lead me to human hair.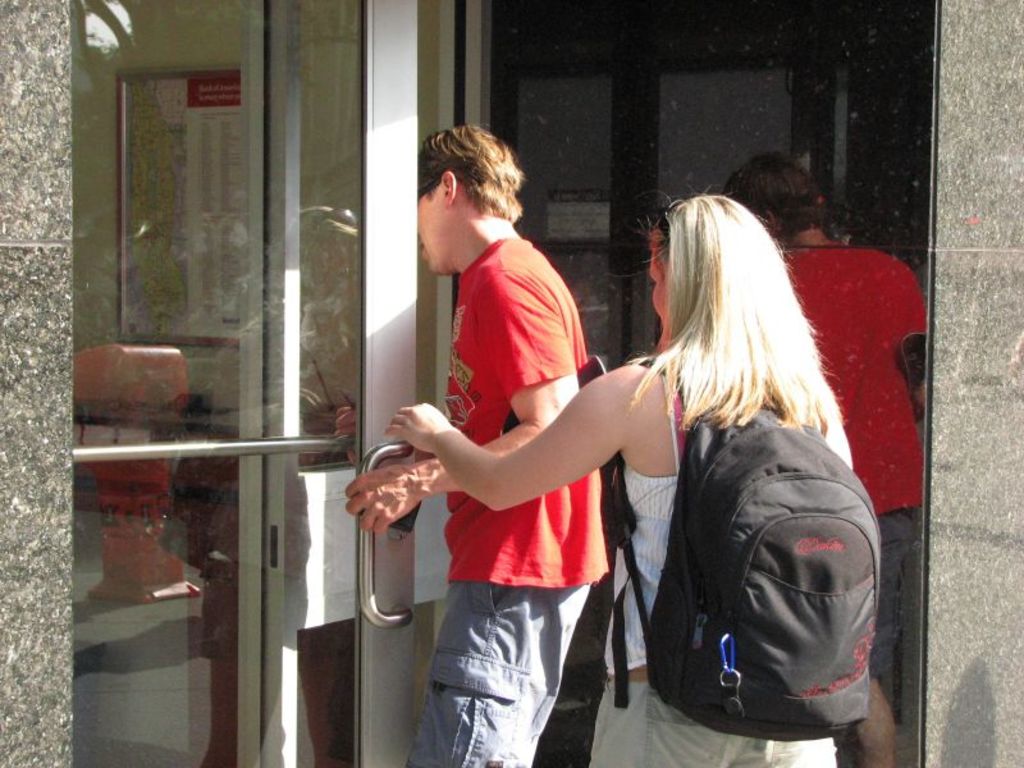
Lead to [722, 155, 832, 238].
